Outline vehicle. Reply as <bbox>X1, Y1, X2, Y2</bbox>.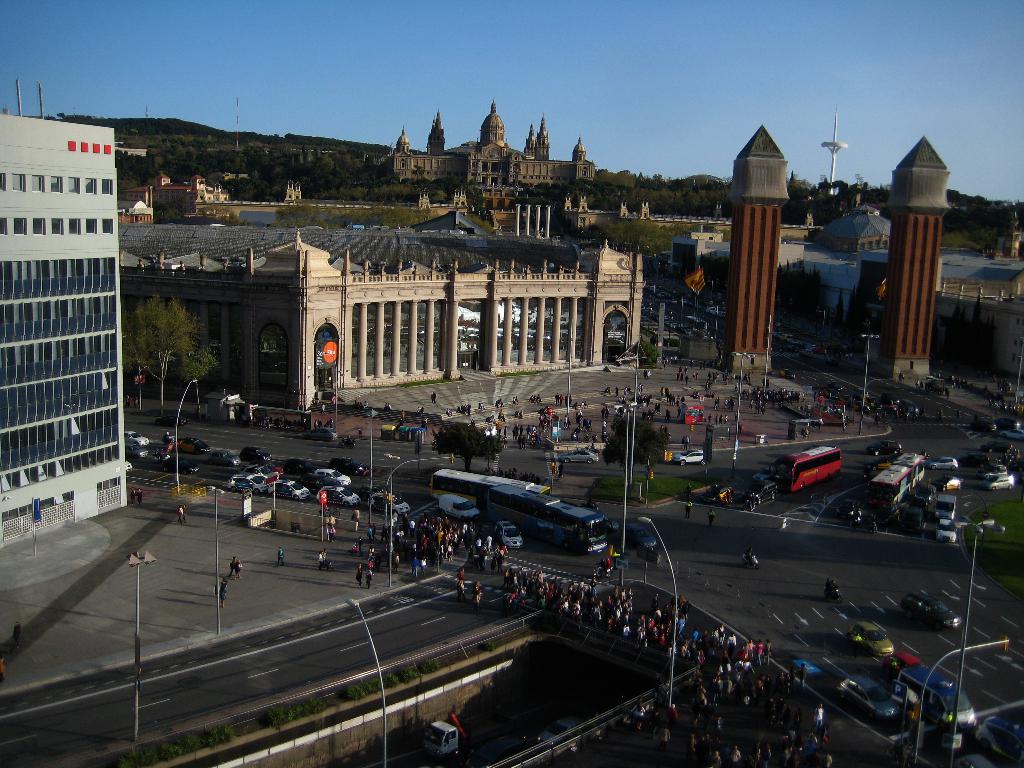
<bbox>430, 471, 553, 514</bbox>.
